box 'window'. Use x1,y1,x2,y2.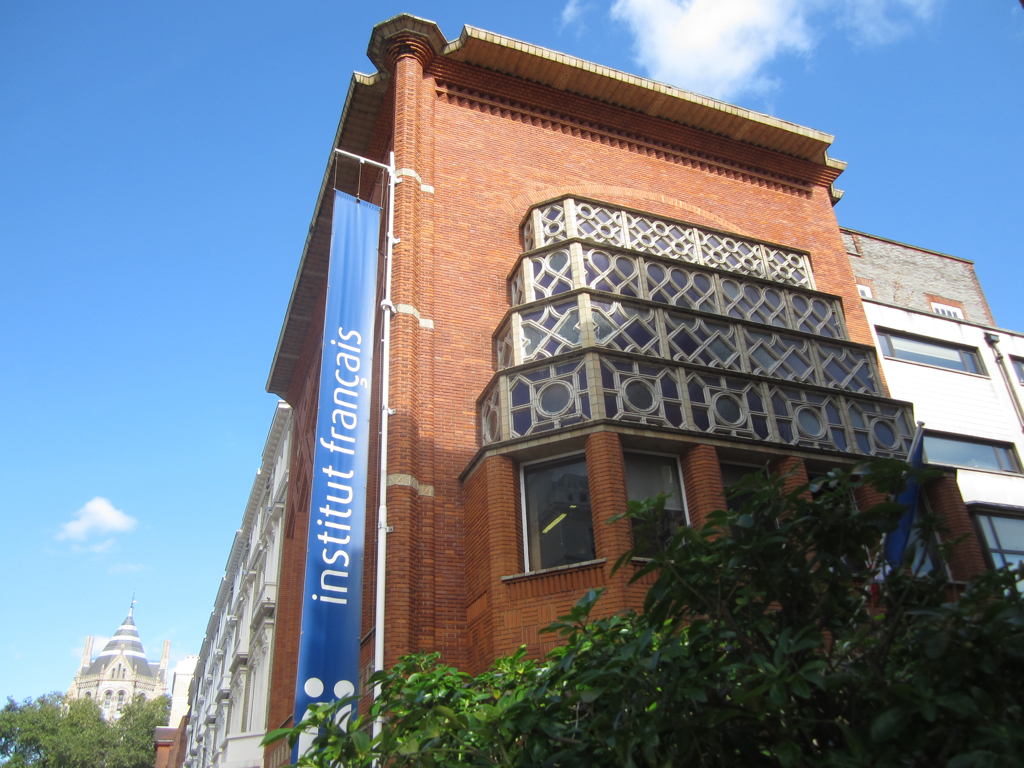
925,427,1023,480.
